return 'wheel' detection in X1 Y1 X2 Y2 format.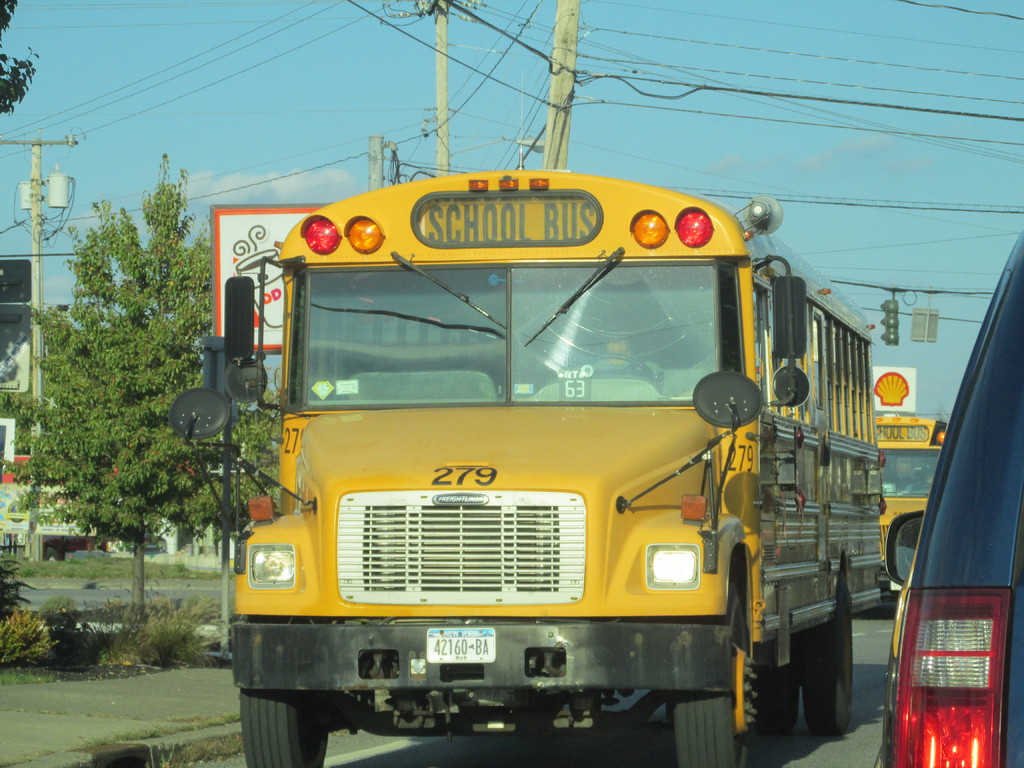
668 586 776 767.
